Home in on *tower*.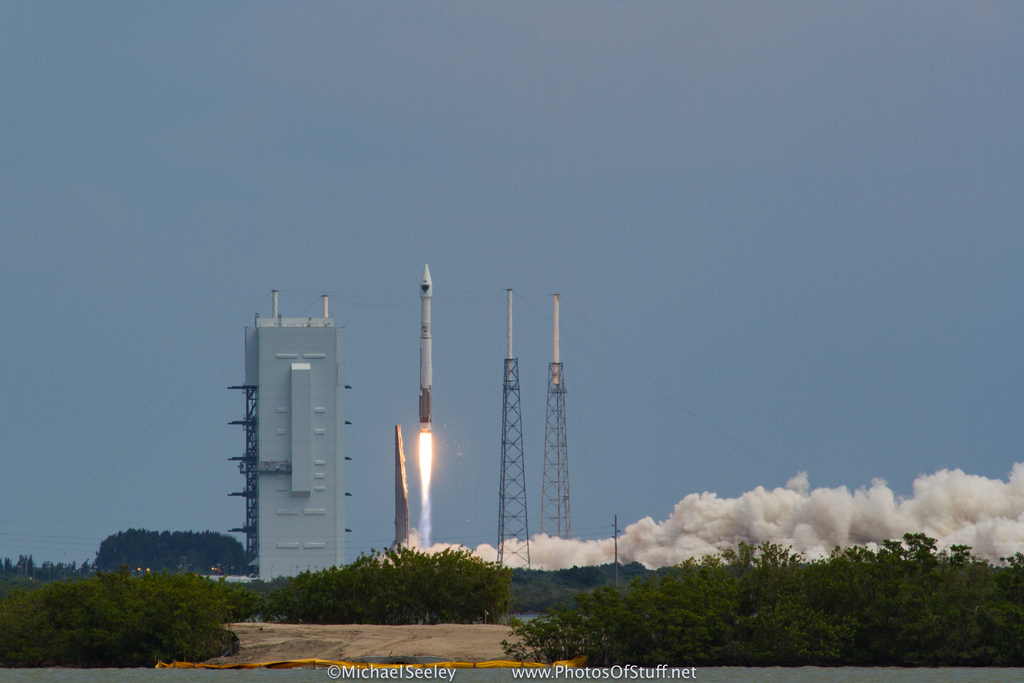
Homed in at {"x1": 490, "y1": 354, "x2": 535, "y2": 575}.
